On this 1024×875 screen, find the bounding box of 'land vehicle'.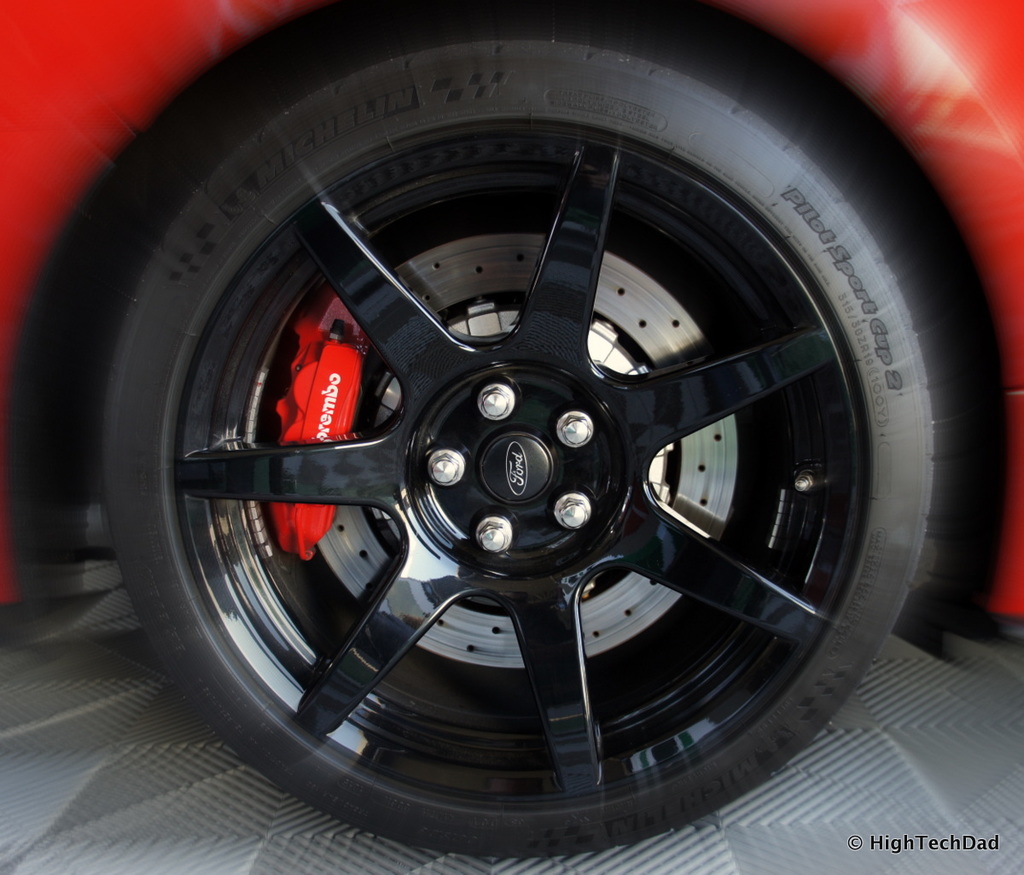
Bounding box: [0, 0, 1023, 859].
